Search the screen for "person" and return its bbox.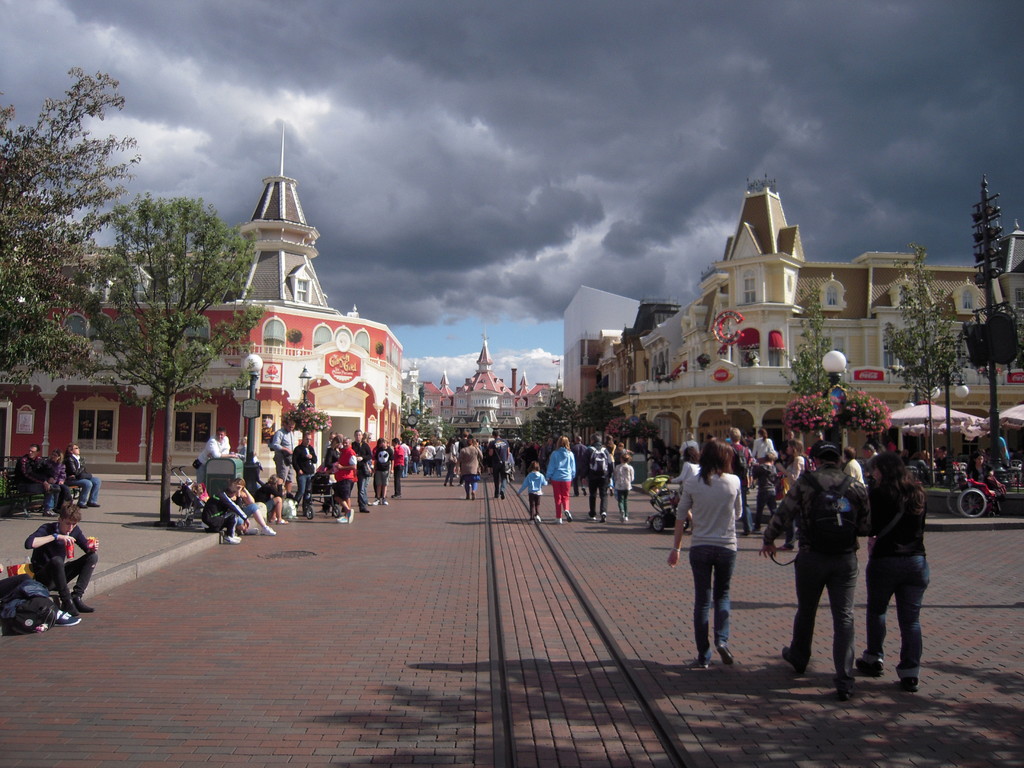
Found: pyautogui.locateOnScreen(375, 442, 391, 504).
